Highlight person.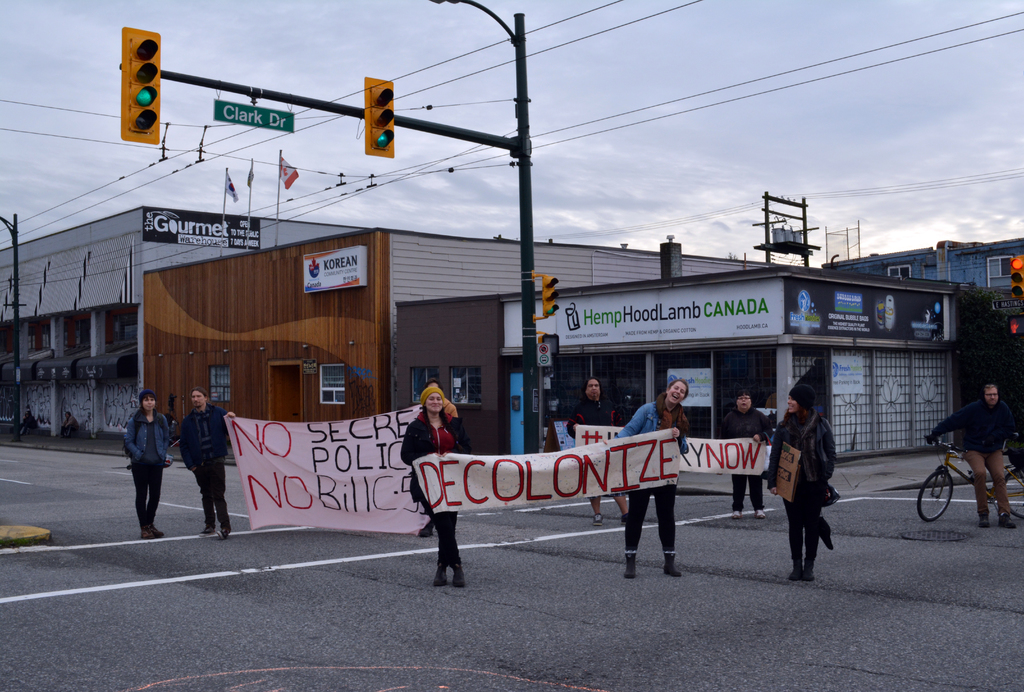
Highlighted region: {"left": 122, "top": 383, "right": 177, "bottom": 545}.
